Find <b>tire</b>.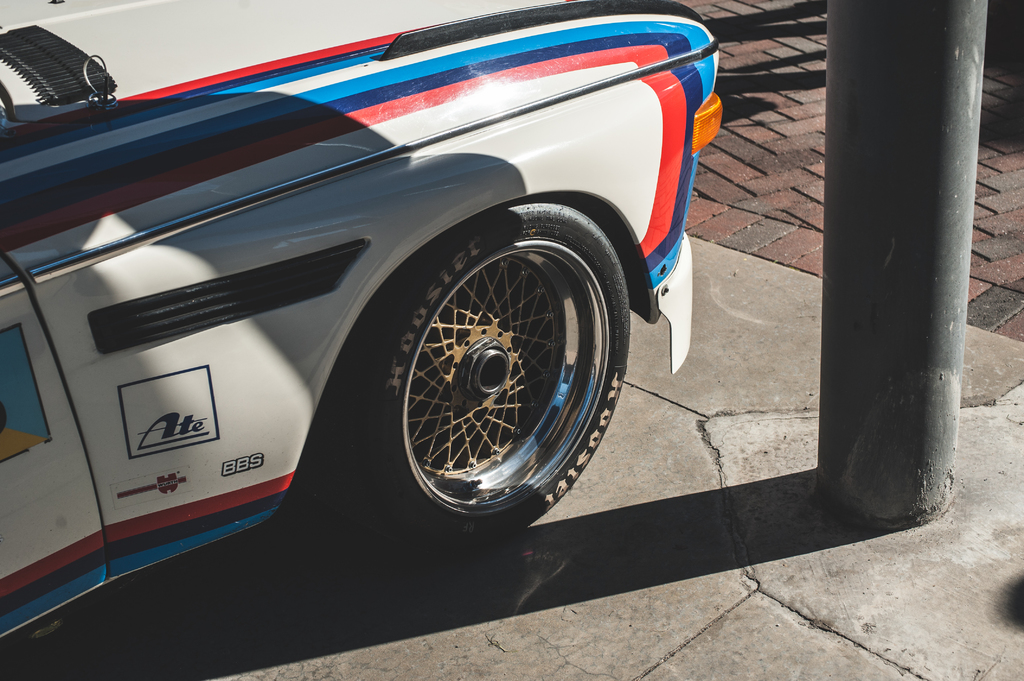
pyautogui.locateOnScreen(378, 186, 632, 523).
